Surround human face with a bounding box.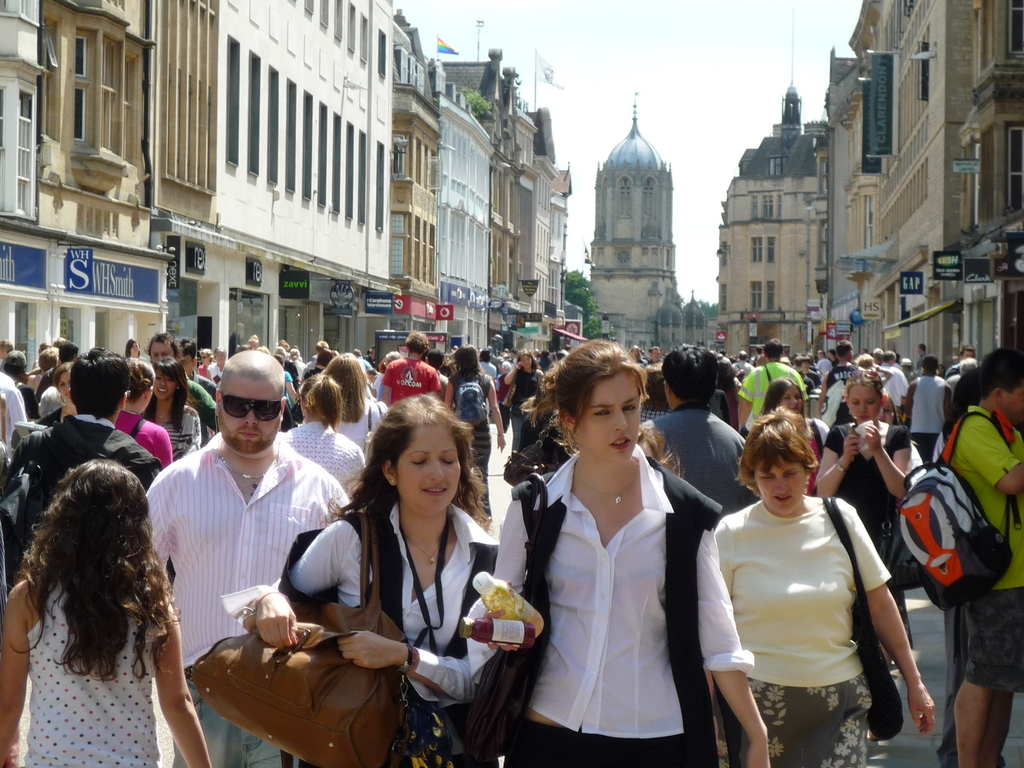
<bbox>840, 383, 875, 424</bbox>.
